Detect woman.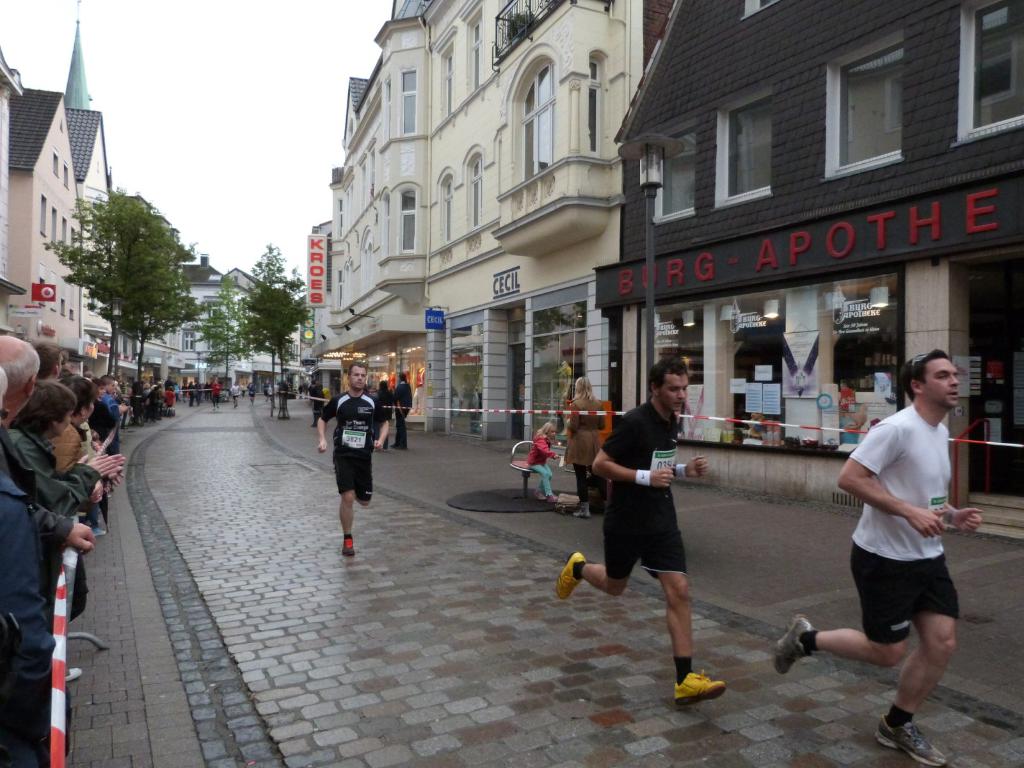
Detected at 49:375:96:476.
